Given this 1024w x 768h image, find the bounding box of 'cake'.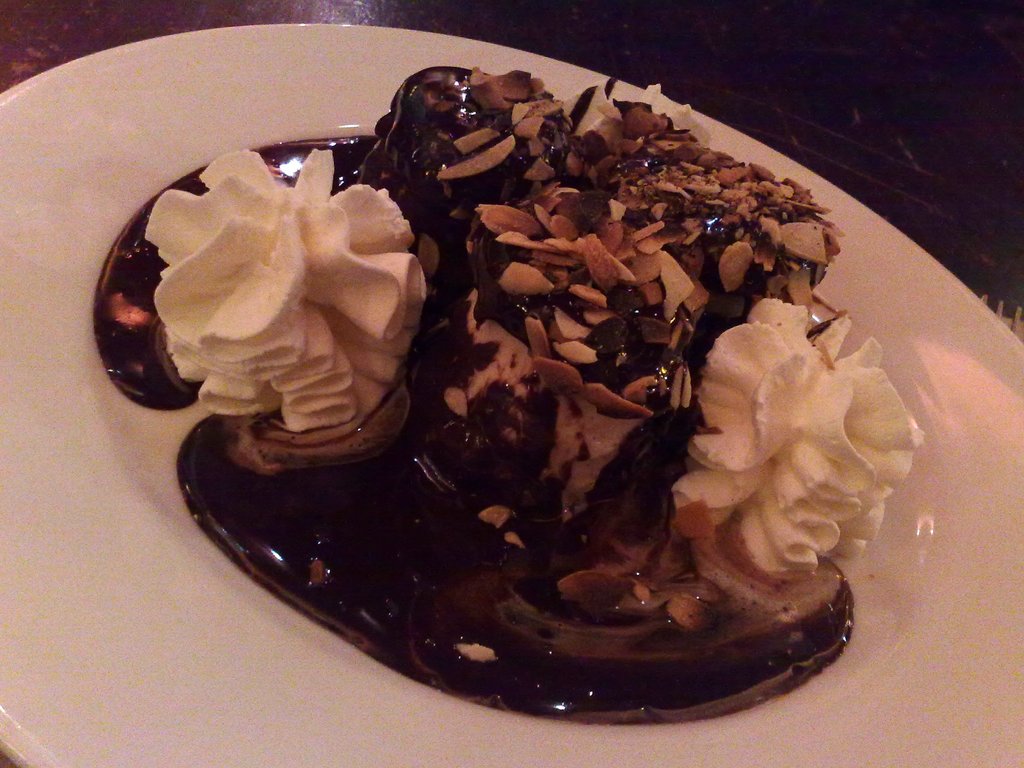
{"left": 100, "top": 63, "right": 925, "bottom": 739}.
